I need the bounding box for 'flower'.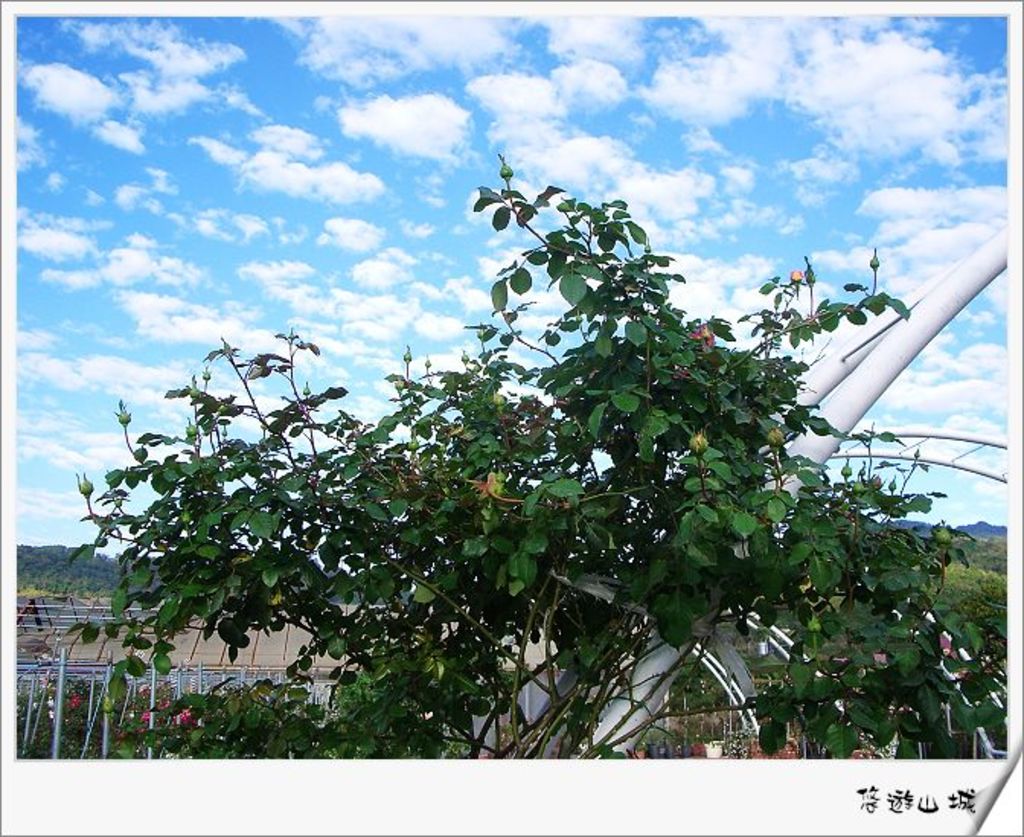
Here it is: select_region(693, 322, 710, 349).
